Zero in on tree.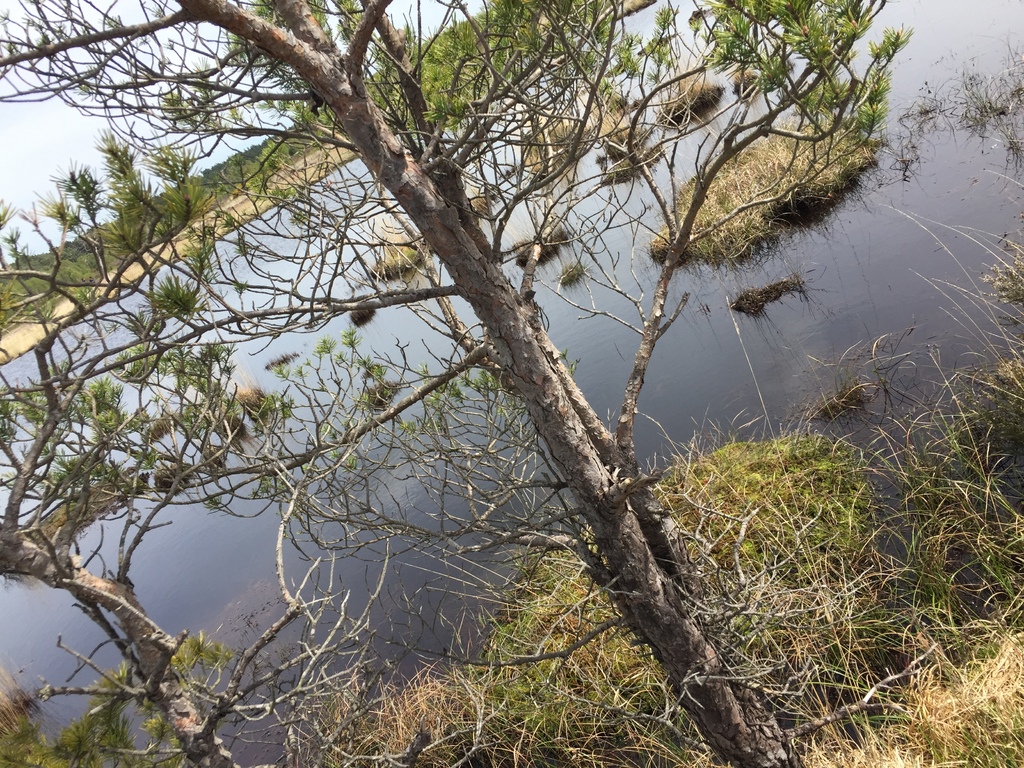
Zeroed in: detection(30, 0, 960, 735).
